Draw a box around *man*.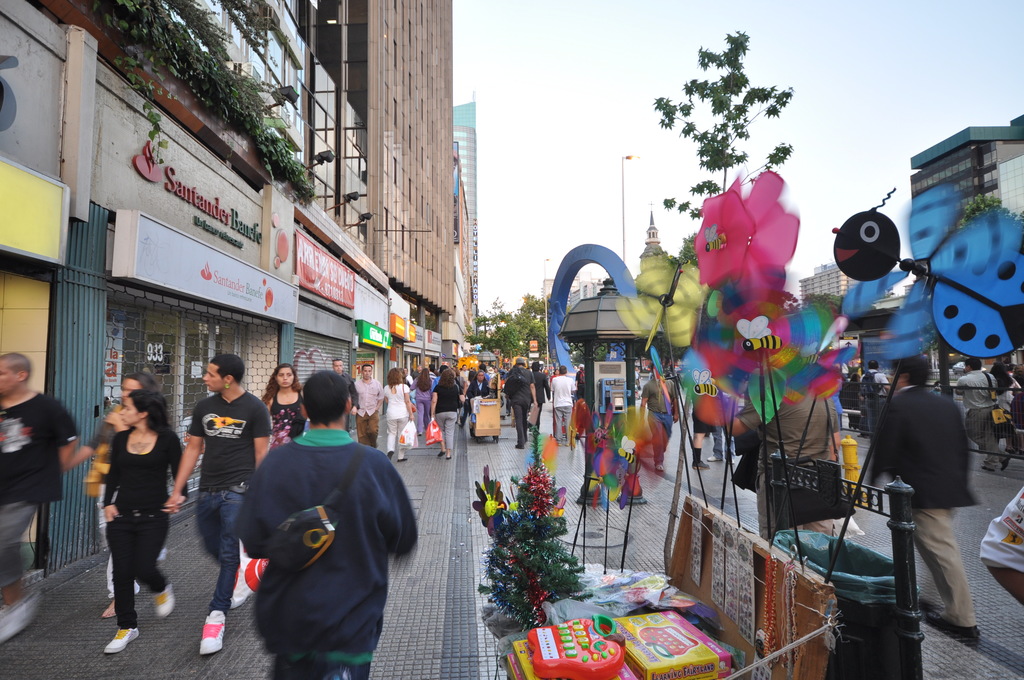
868:346:974:644.
